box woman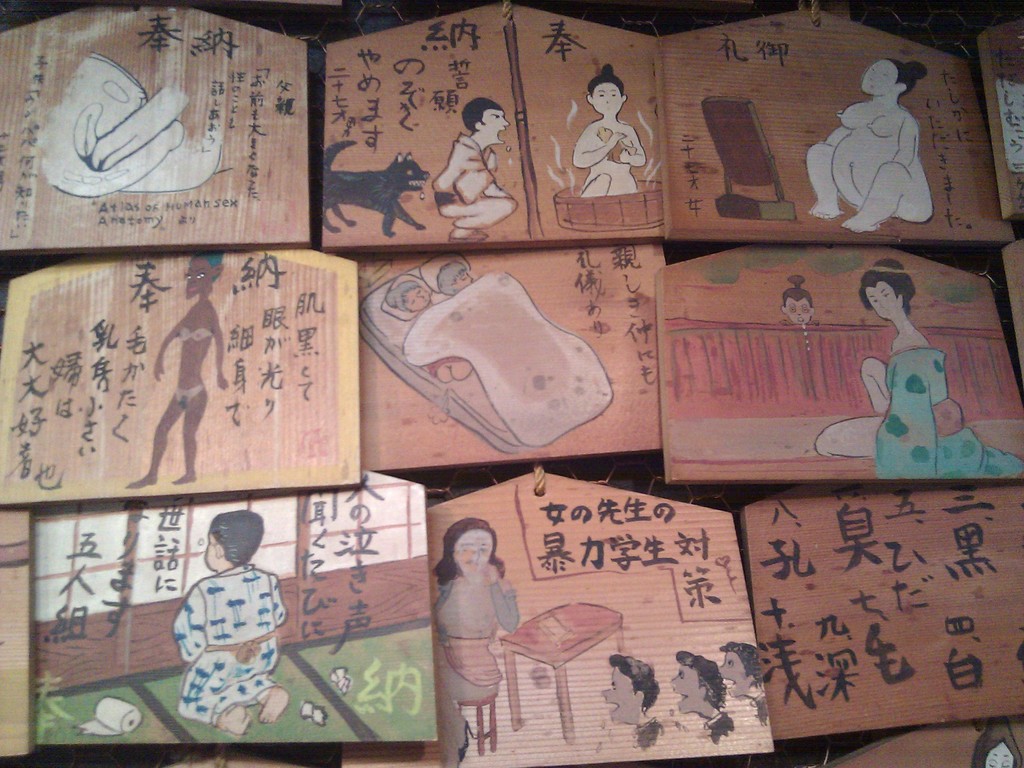
locate(566, 65, 646, 198)
